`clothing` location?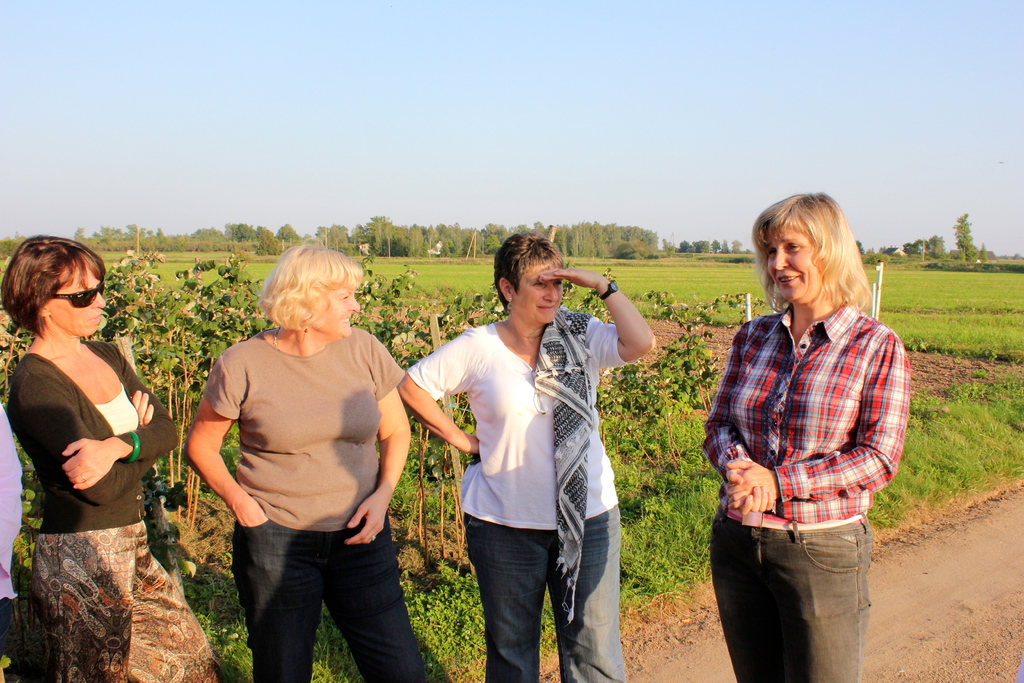
region(193, 330, 406, 682)
